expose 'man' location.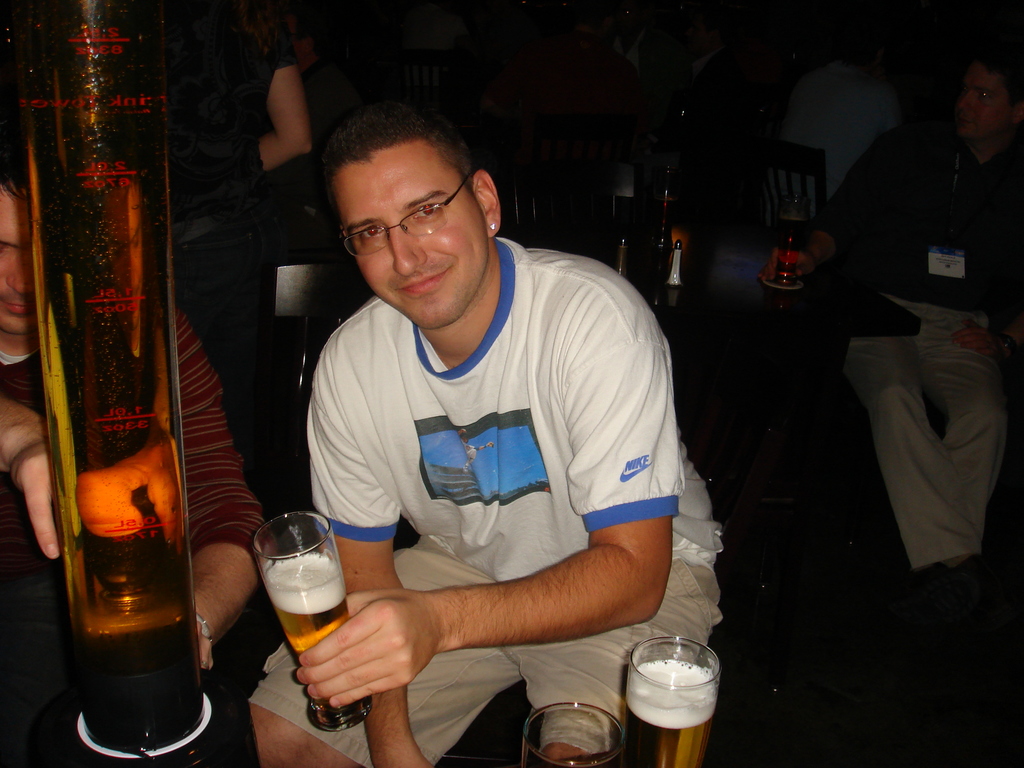
Exposed at box=[0, 0, 328, 420].
